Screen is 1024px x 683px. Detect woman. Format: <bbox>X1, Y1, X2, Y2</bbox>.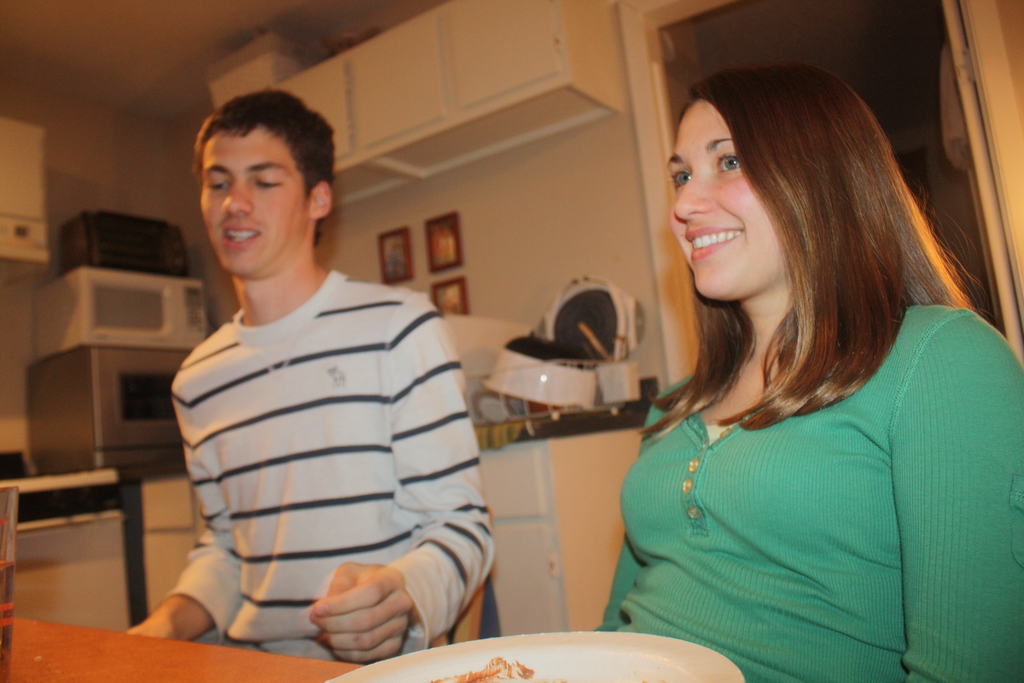
<bbox>572, 69, 990, 662</bbox>.
